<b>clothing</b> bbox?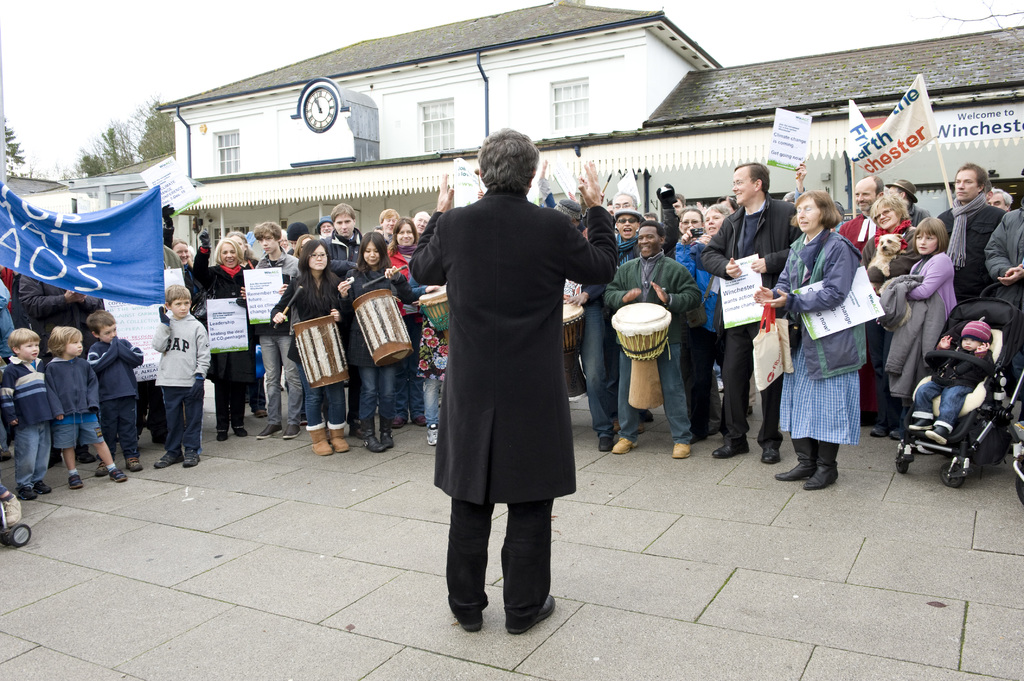
locate(772, 221, 865, 450)
